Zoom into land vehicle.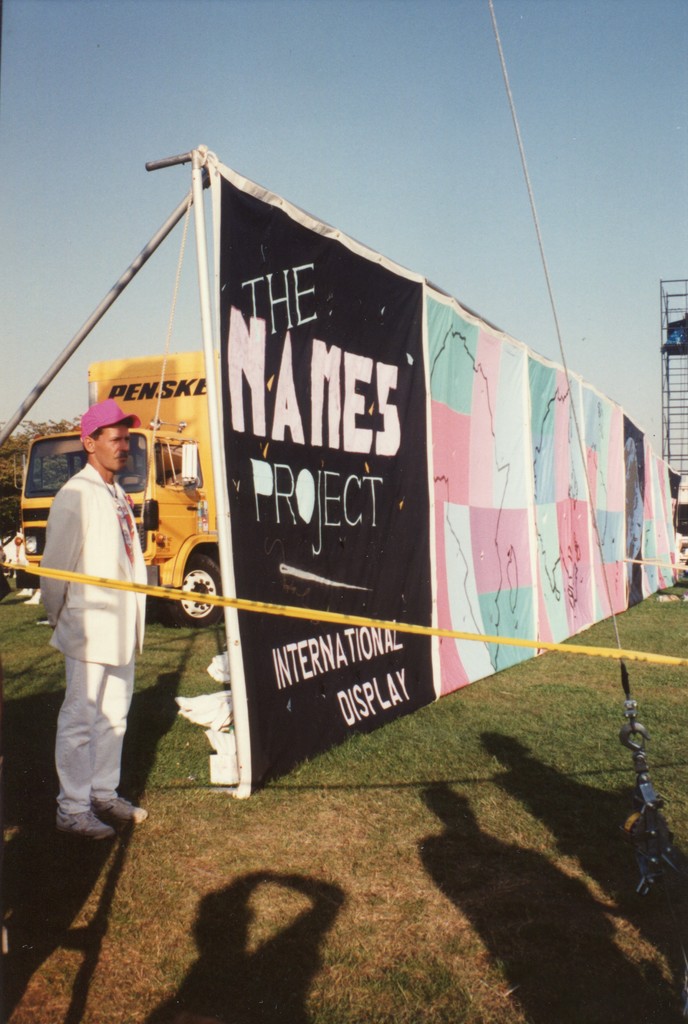
Zoom target: {"left": 19, "top": 350, "right": 218, "bottom": 622}.
